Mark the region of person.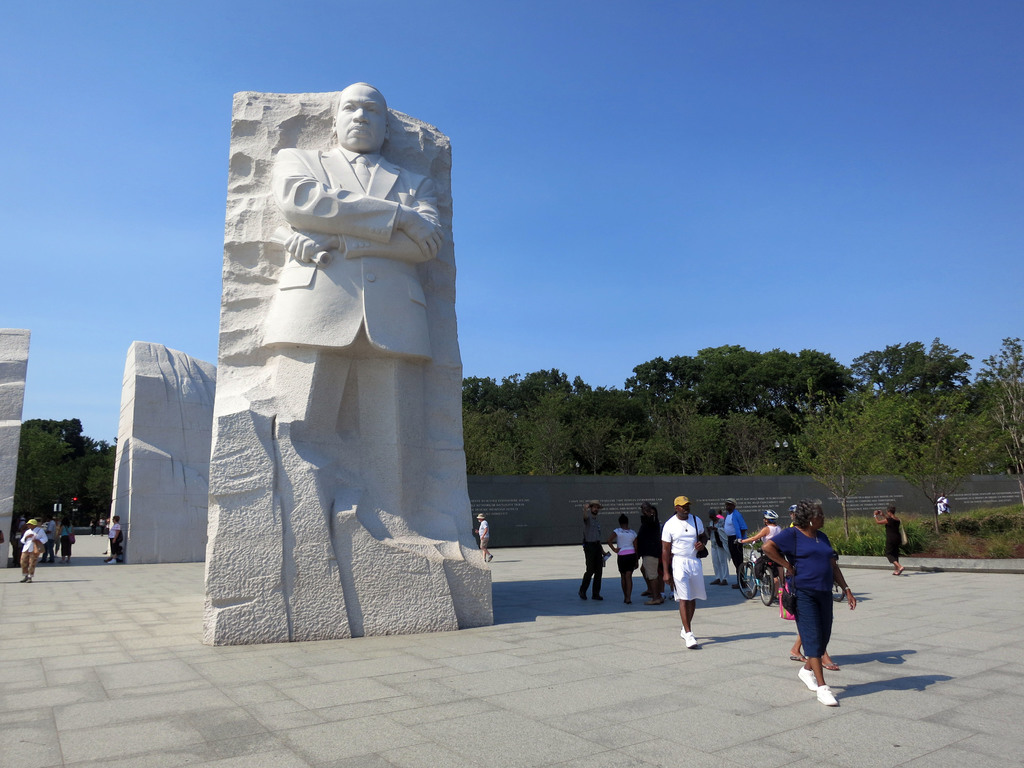
Region: [left=578, top=498, right=614, bottom=603].
